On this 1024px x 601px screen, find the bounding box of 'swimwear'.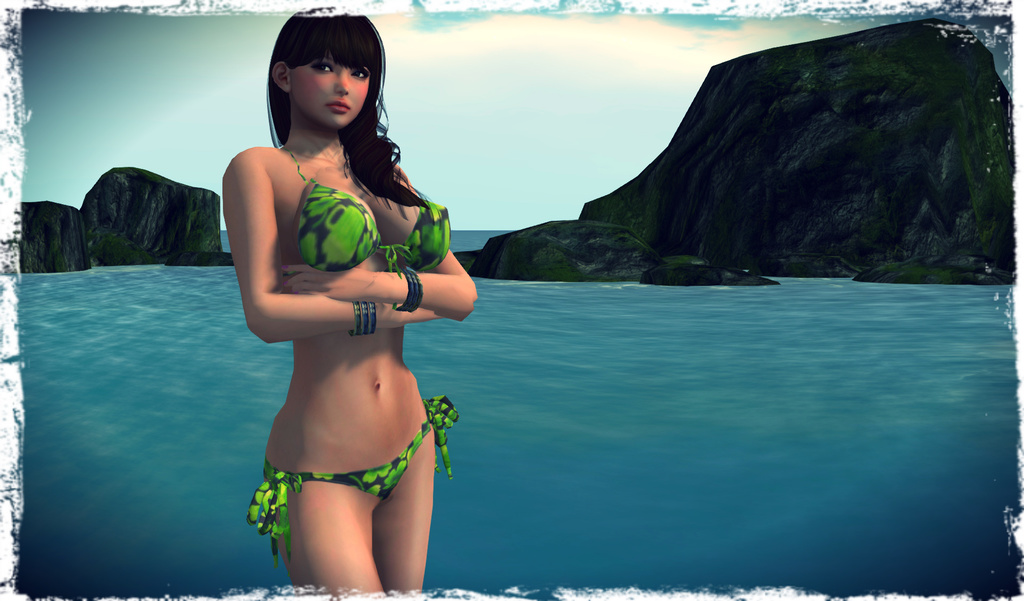
Bounding box: (249, 396, 459, 563).
